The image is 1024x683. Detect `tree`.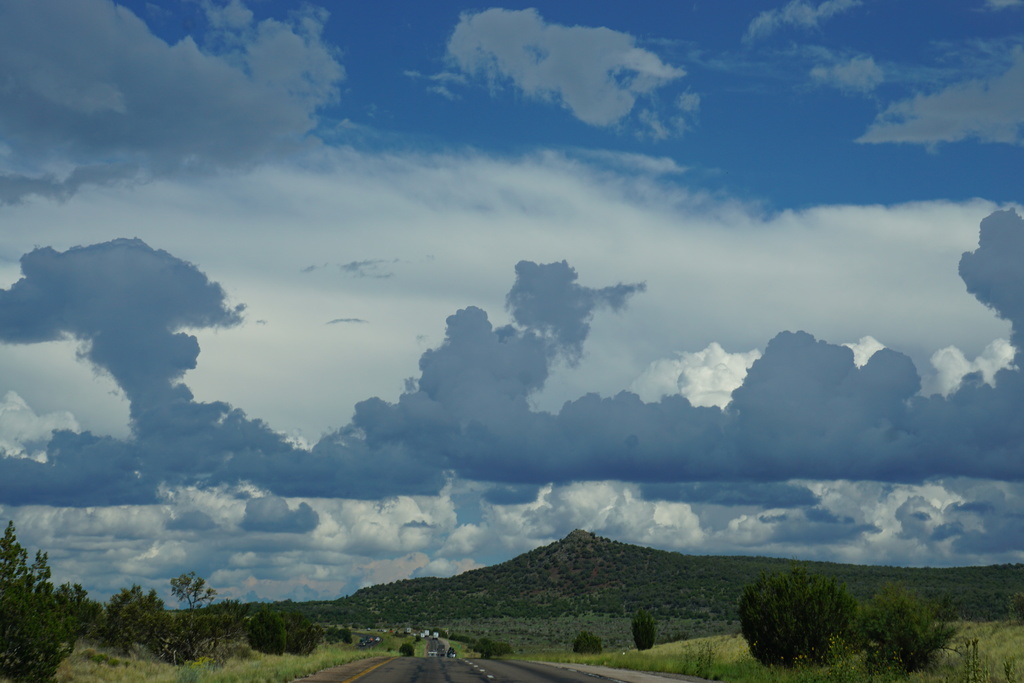
Detection: left=632, top=614, right=655, bottom=648.
